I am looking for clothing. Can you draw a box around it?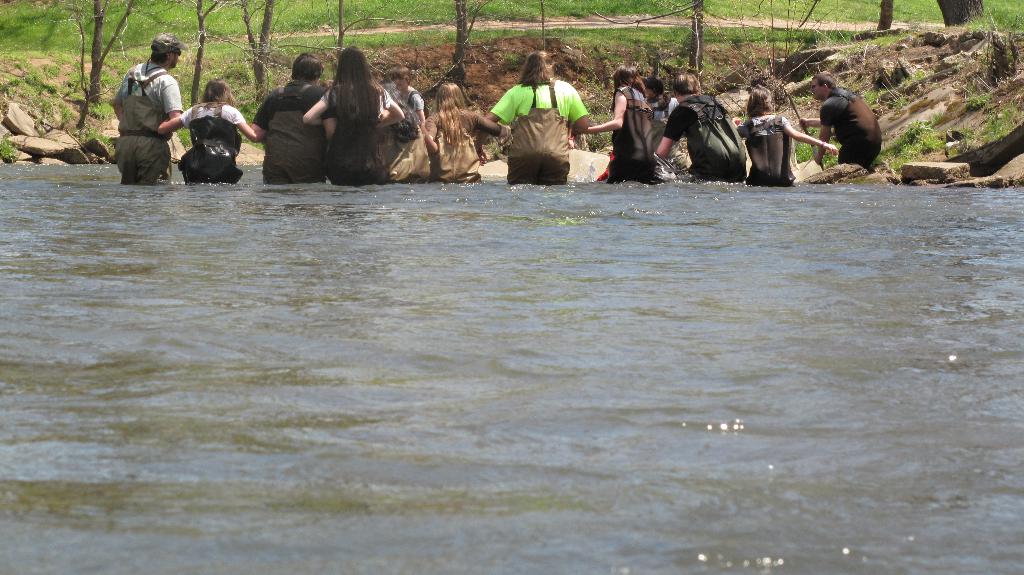
Sure, the bounding box is locate(325, 85, 399, 189).
